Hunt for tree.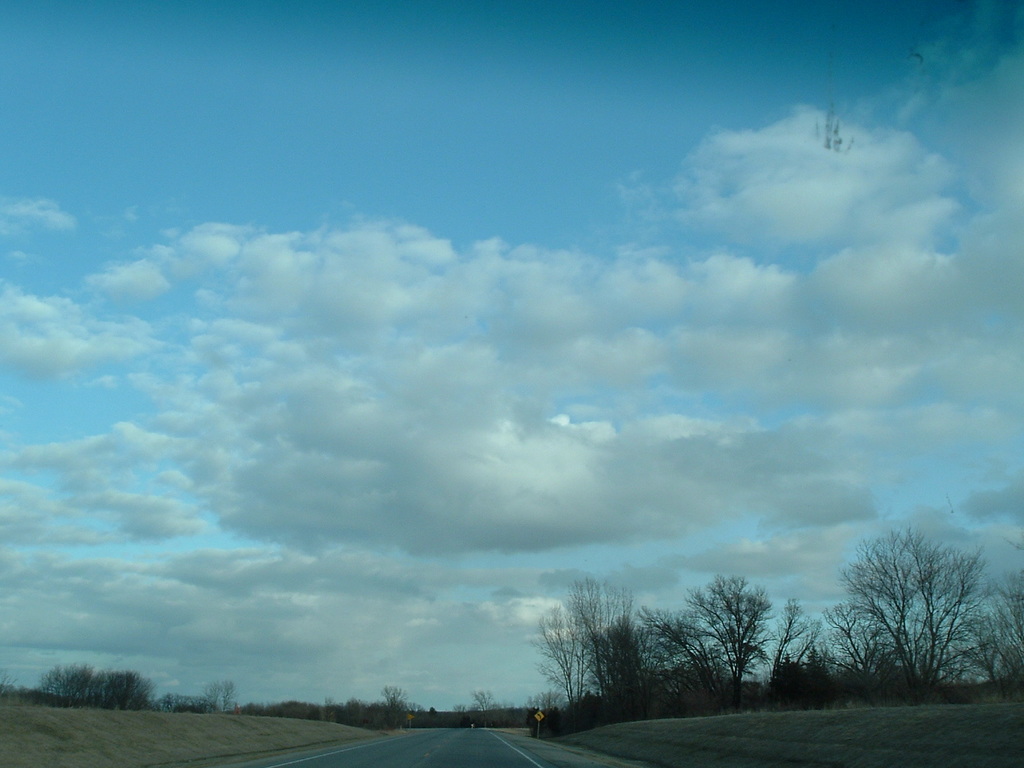
Hunted down at box=[453, 694, 501, 726].
